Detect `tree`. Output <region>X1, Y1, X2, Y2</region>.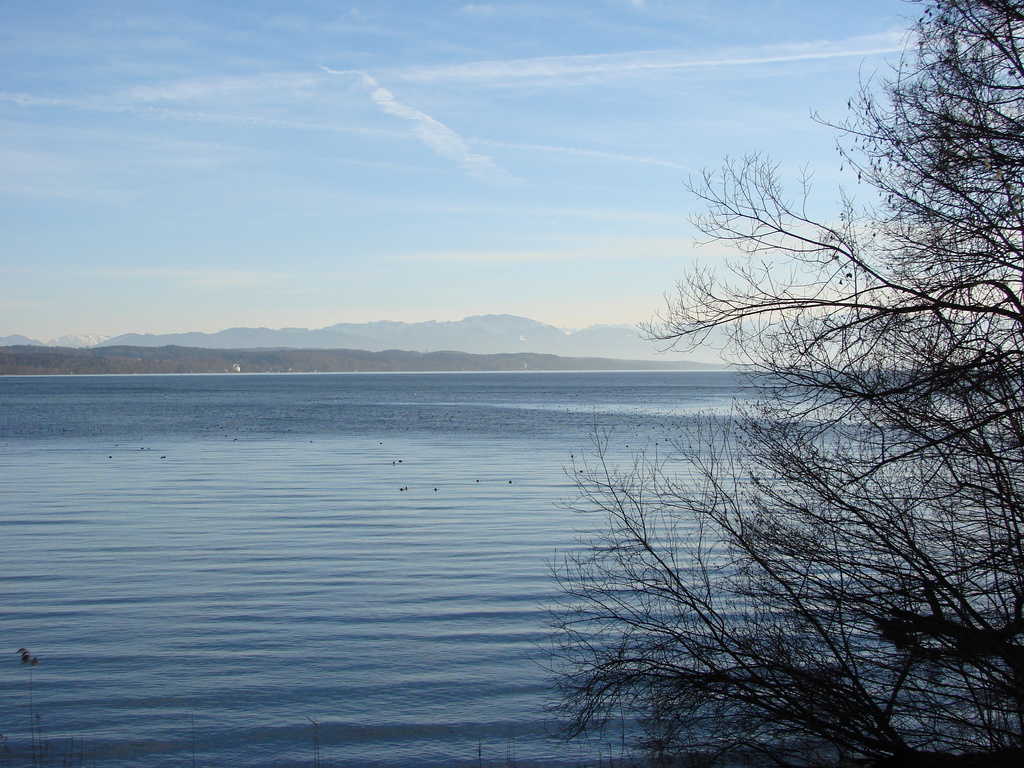
<region>620, 80, 972, 746</region>.
